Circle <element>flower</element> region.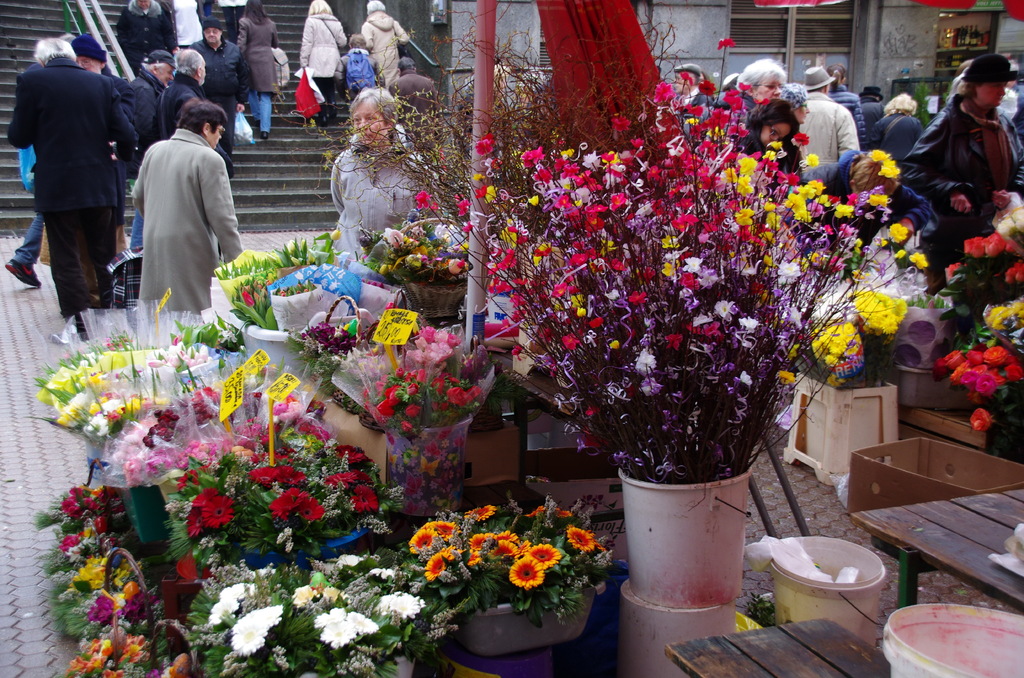
Region: l=177, t=465, r=202, b=490.
